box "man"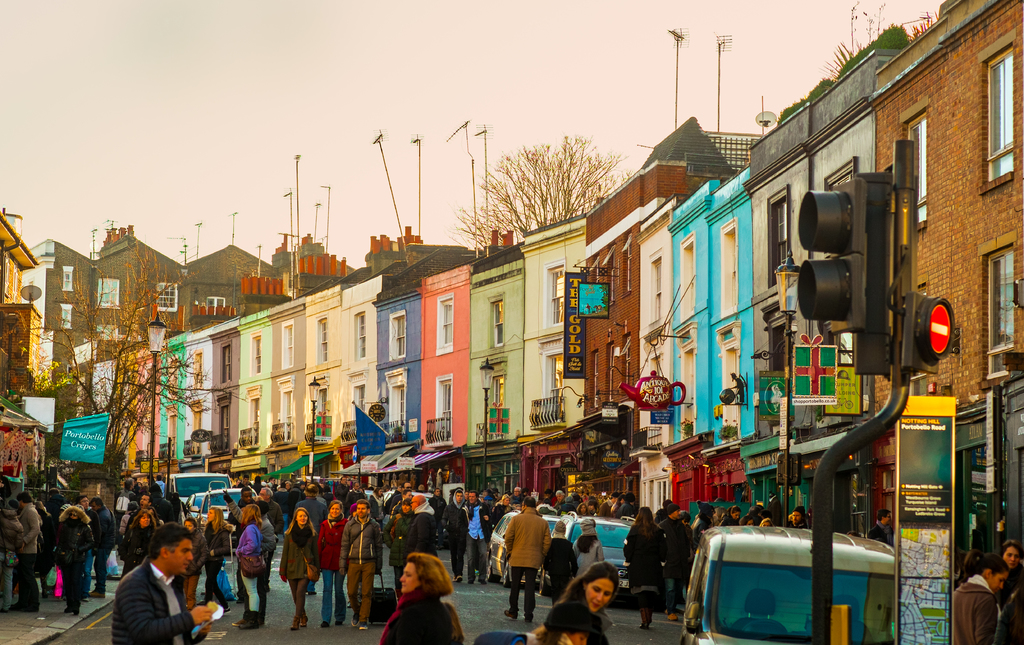
region(466, 490, 487, 582)
